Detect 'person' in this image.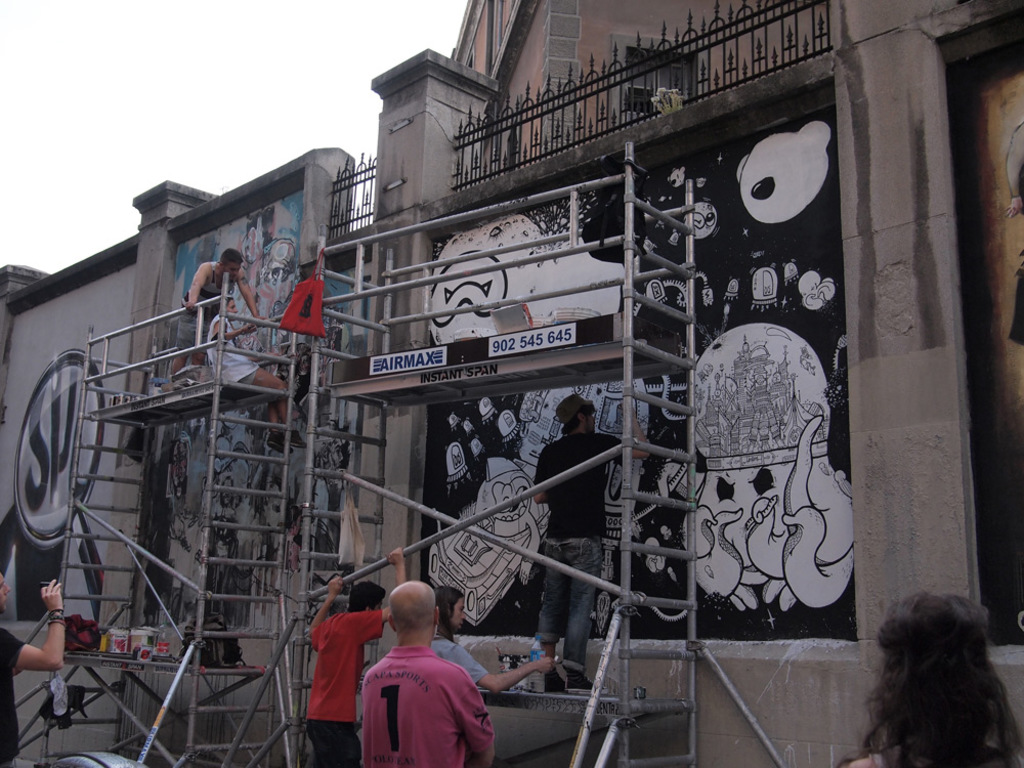
Detection: box=[171, 248, 263, 384].
